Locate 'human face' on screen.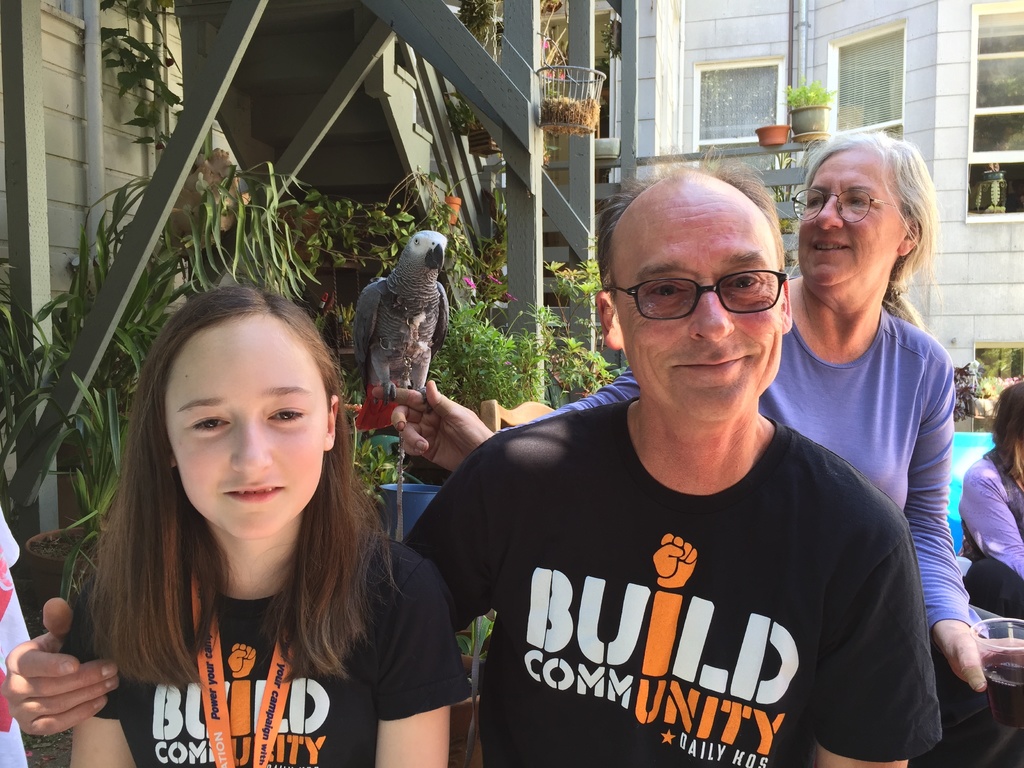
On screen at (left=168, top=307, right=324, bottom=536).
